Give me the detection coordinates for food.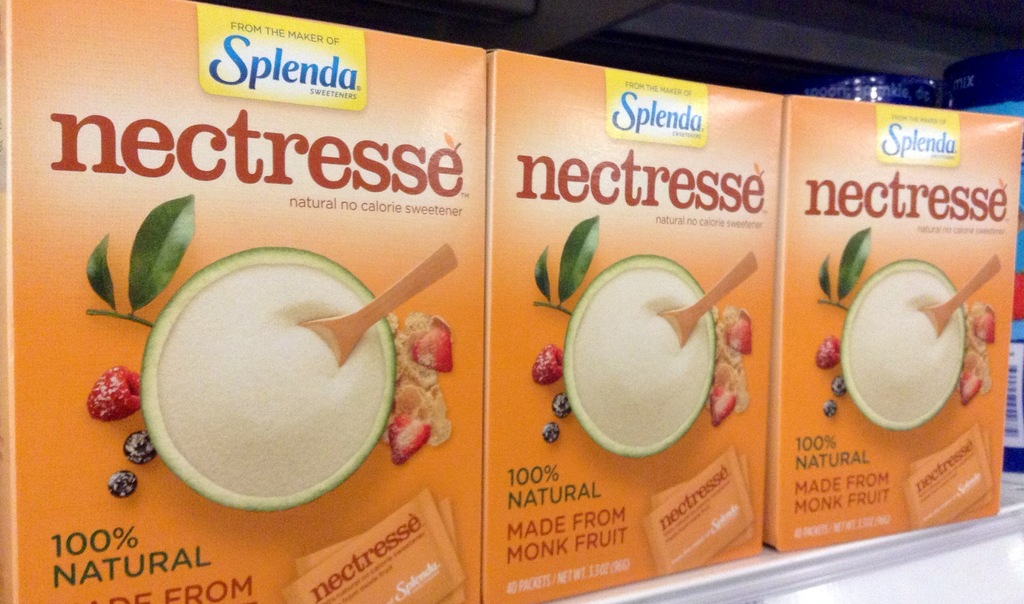
<box>712,306,753,432</box>.
